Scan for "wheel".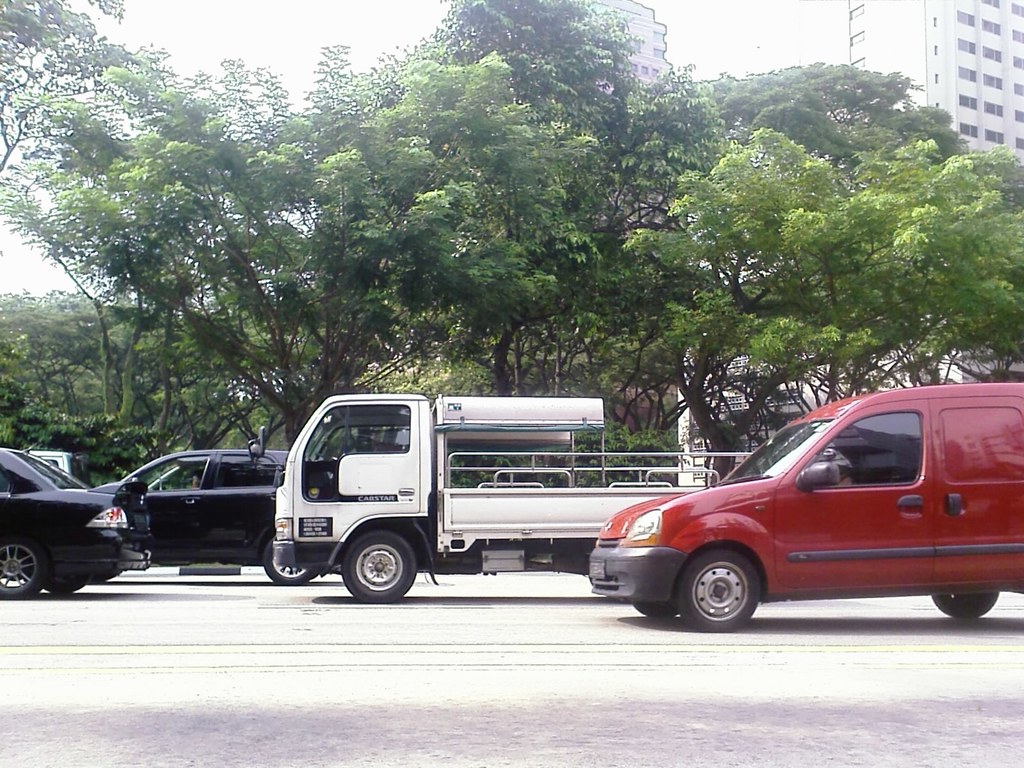
Scan result: bbox=(936, 590, 997, 623).
